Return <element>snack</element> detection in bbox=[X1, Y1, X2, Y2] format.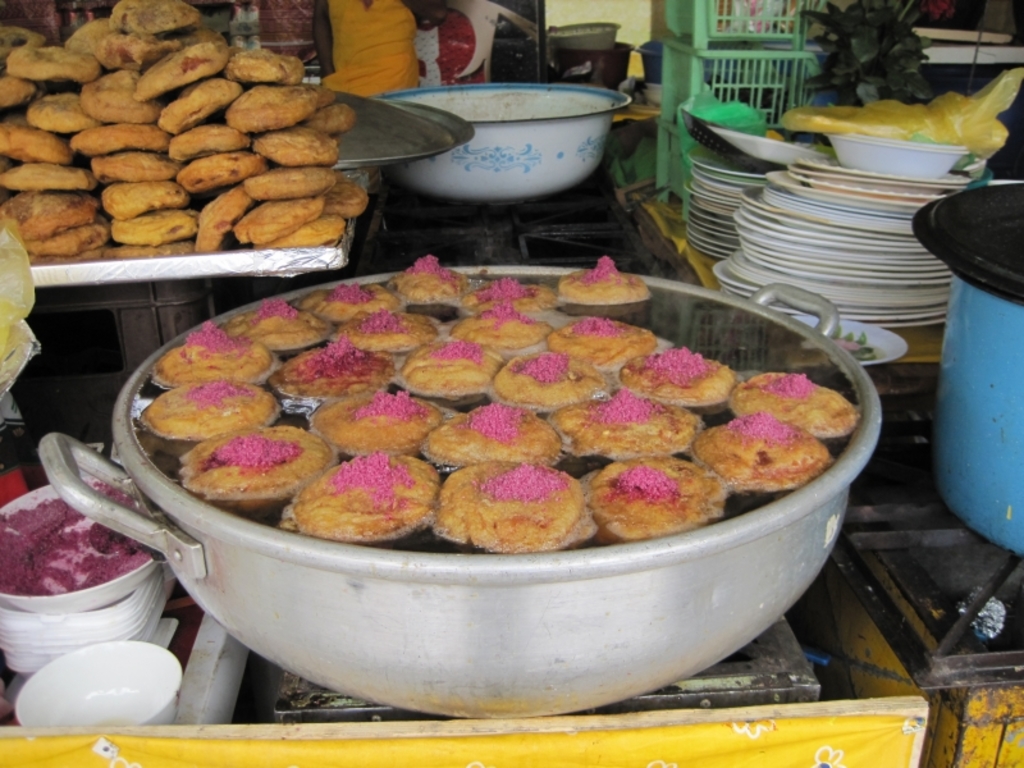
bbox=[300, 282, 397, 324].
